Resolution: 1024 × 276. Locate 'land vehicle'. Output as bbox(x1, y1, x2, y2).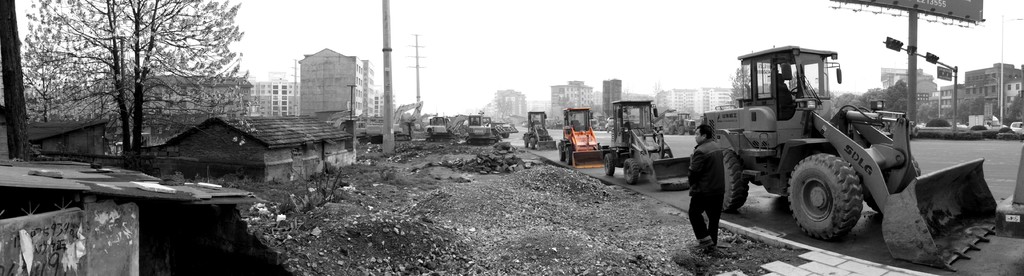
bbox(604, 99, 691, 190).
